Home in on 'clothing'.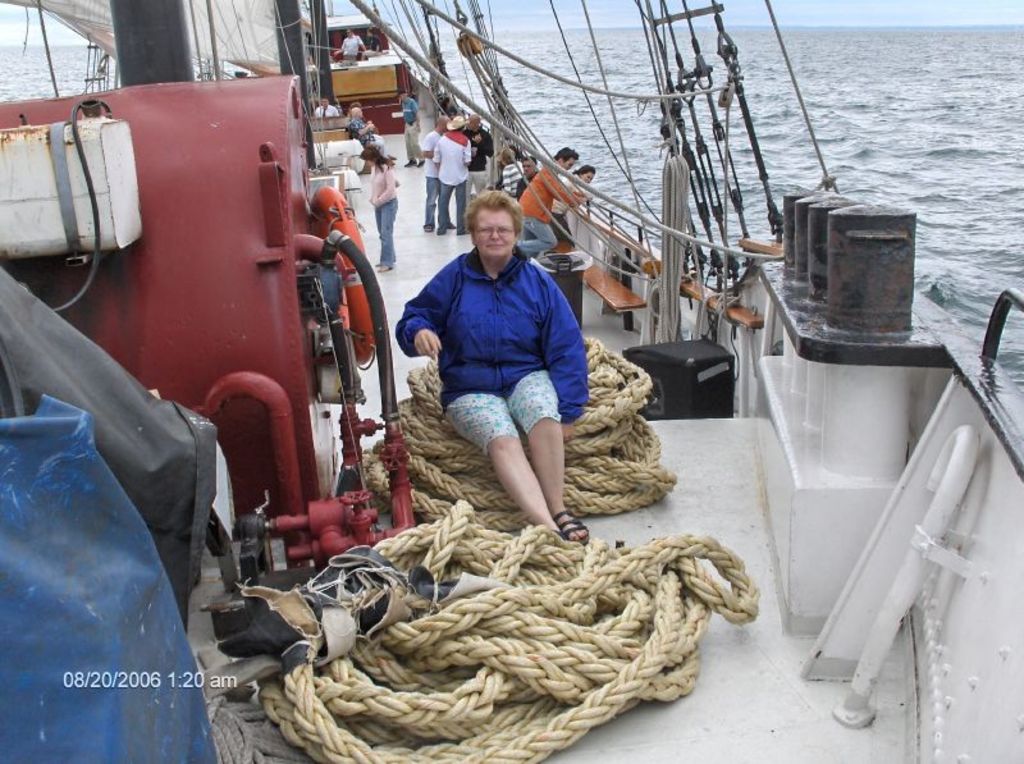
Homed in at [x1=371, y1=156, x2=399, y2=265].
